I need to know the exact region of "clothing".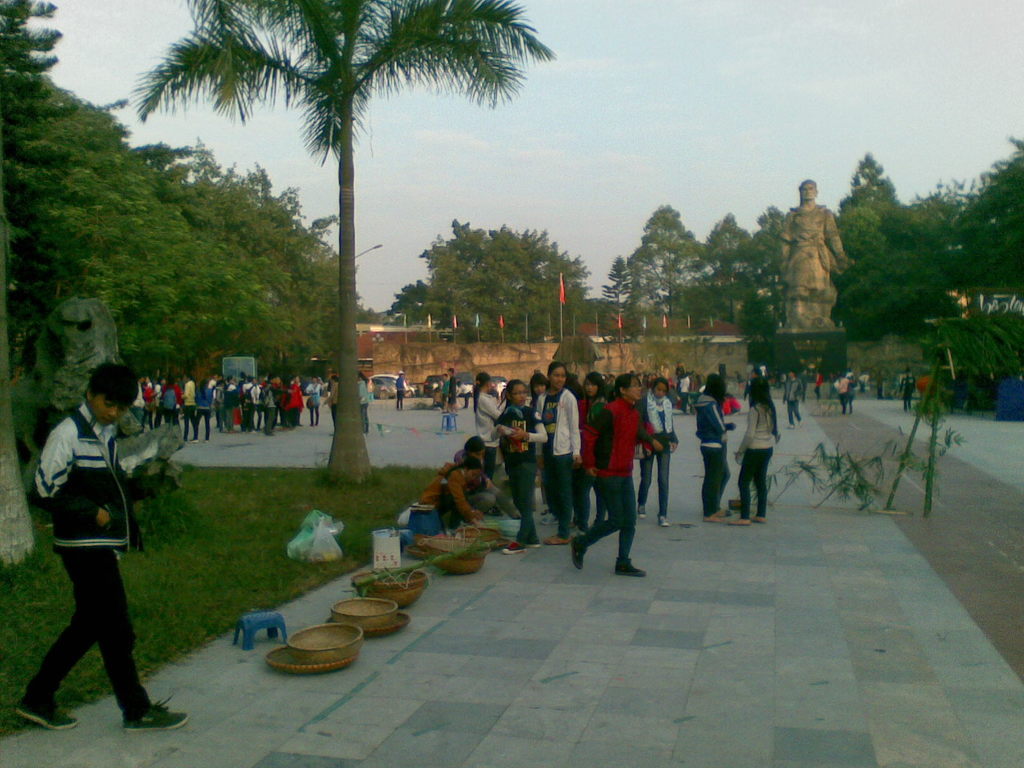
Region: 729:401:778:512.
